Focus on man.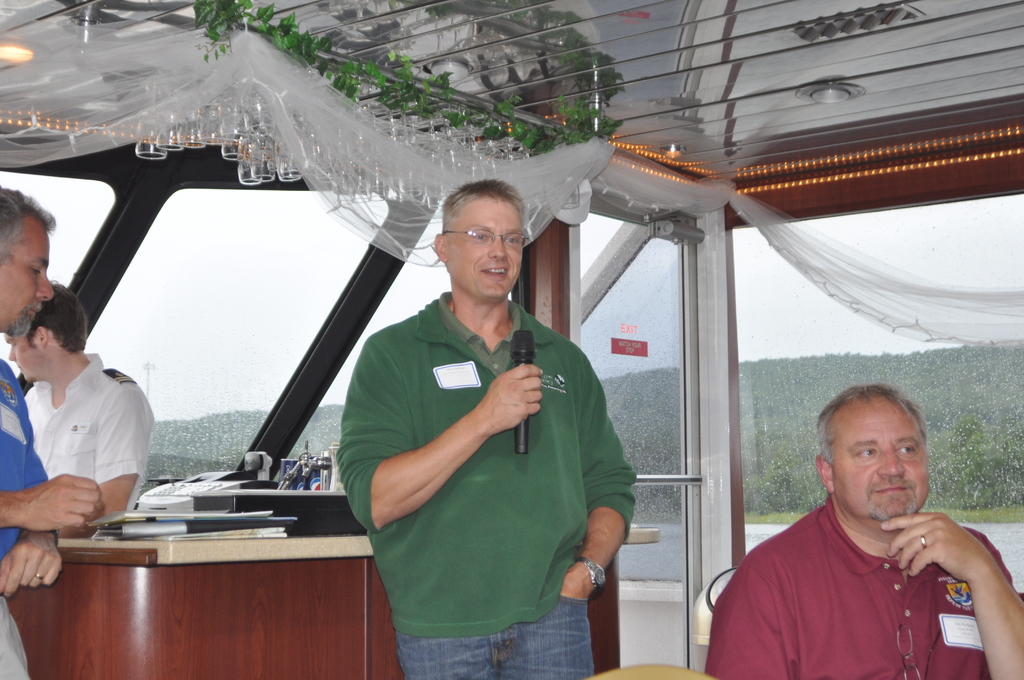
Focused at x1=1 y1=277 x2=157 y2=539.
